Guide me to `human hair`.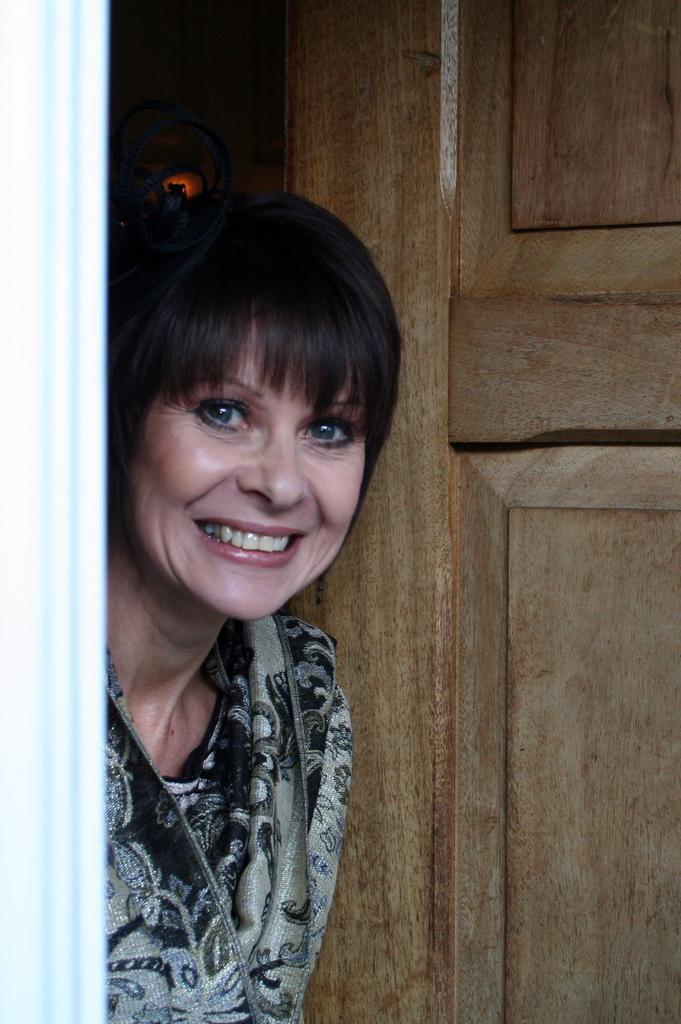
Guidance: 118:202:397:477.
